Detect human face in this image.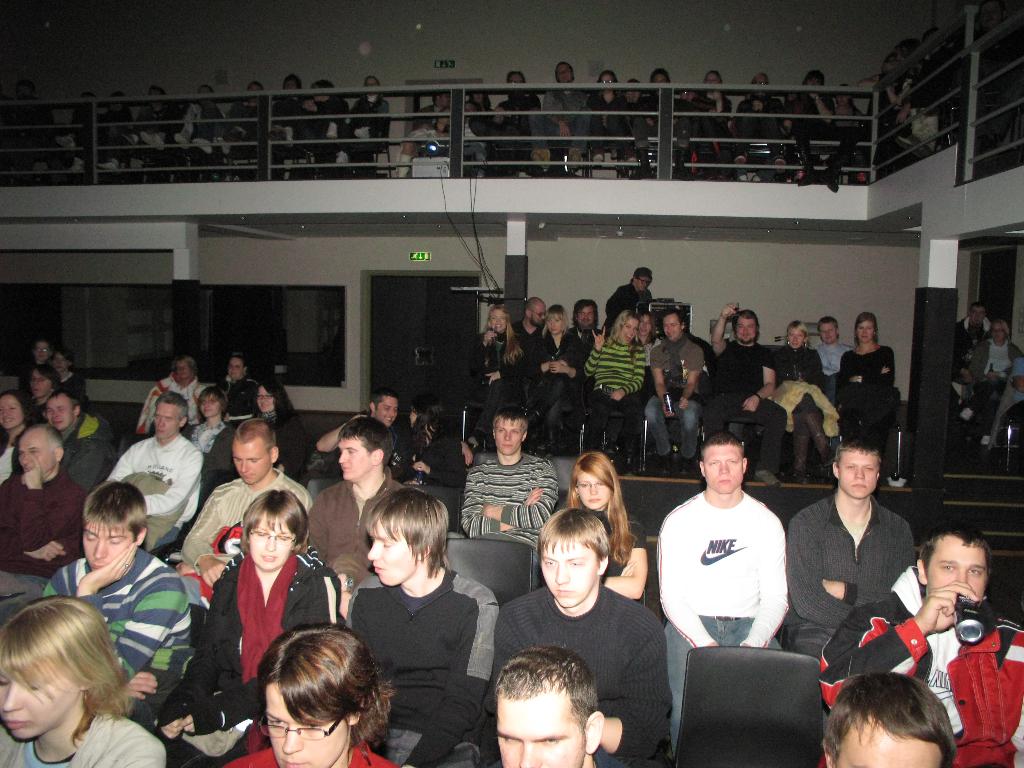
Detection: (x1=575, y1=302, x2=598, y2=326).
